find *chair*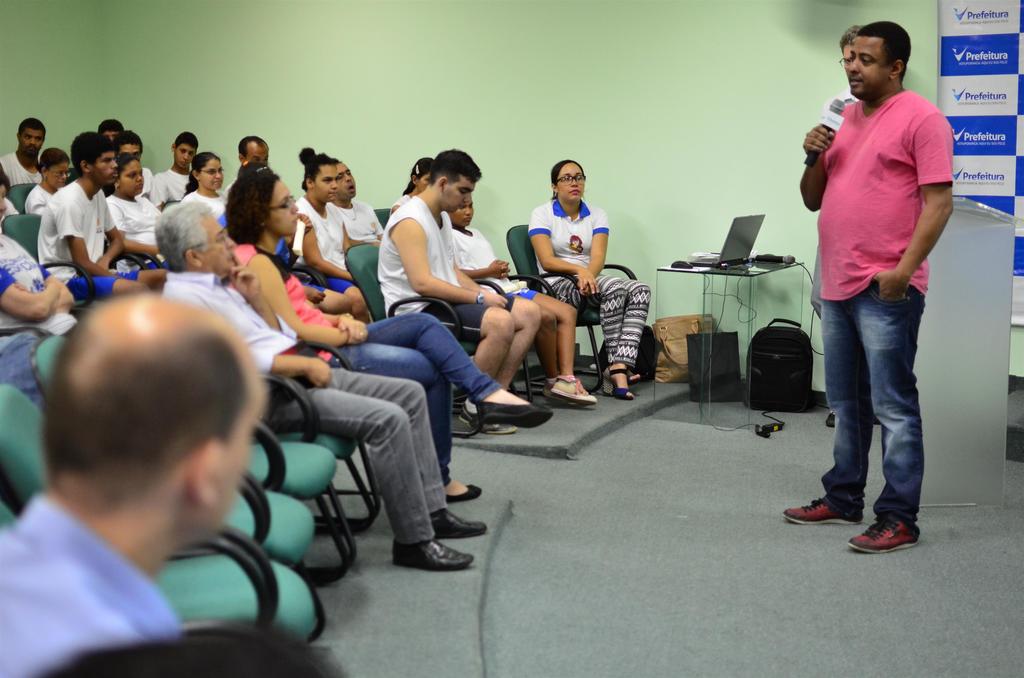
region(340, 239, 483, 369)
